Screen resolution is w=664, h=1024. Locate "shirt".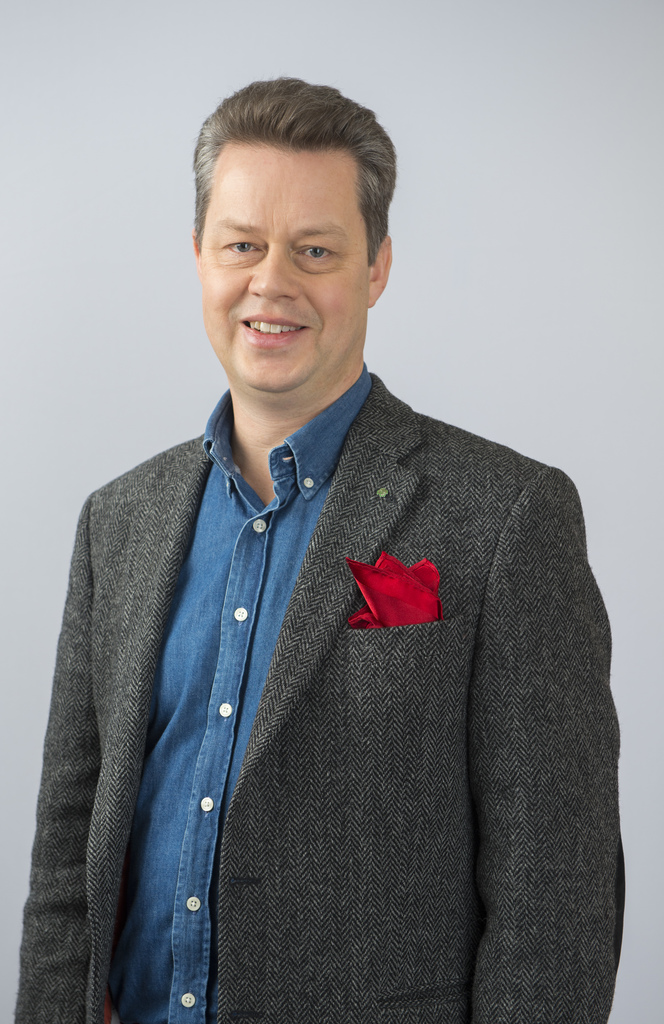
(left=101, top=355, right=376, bottom=1023).
